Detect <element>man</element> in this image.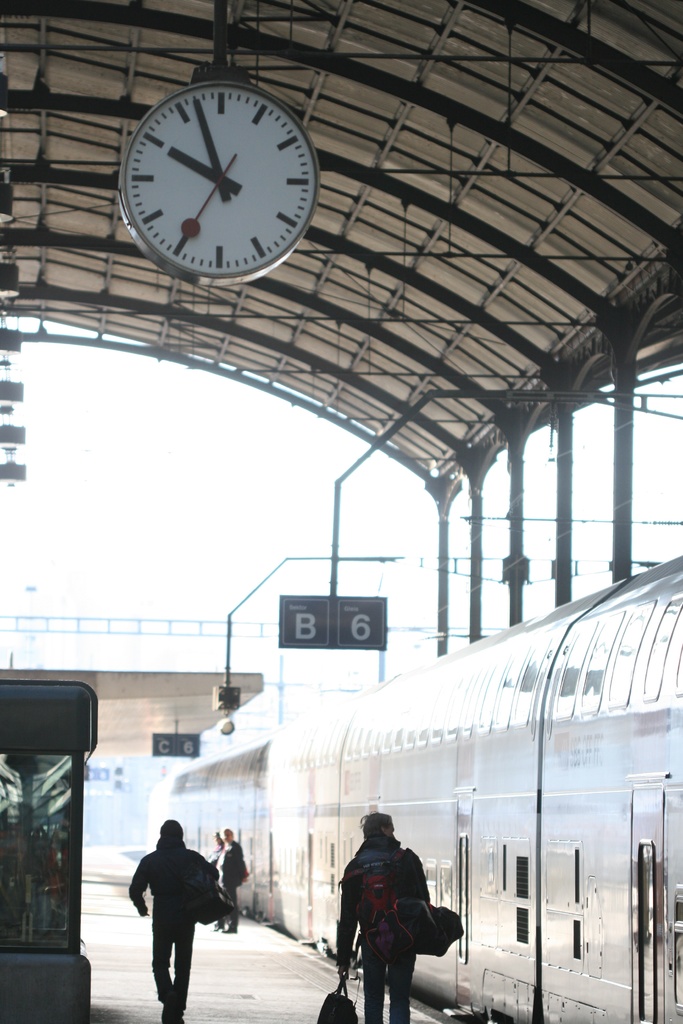
Detection: l=126, t=829, r=231, b=1010.
